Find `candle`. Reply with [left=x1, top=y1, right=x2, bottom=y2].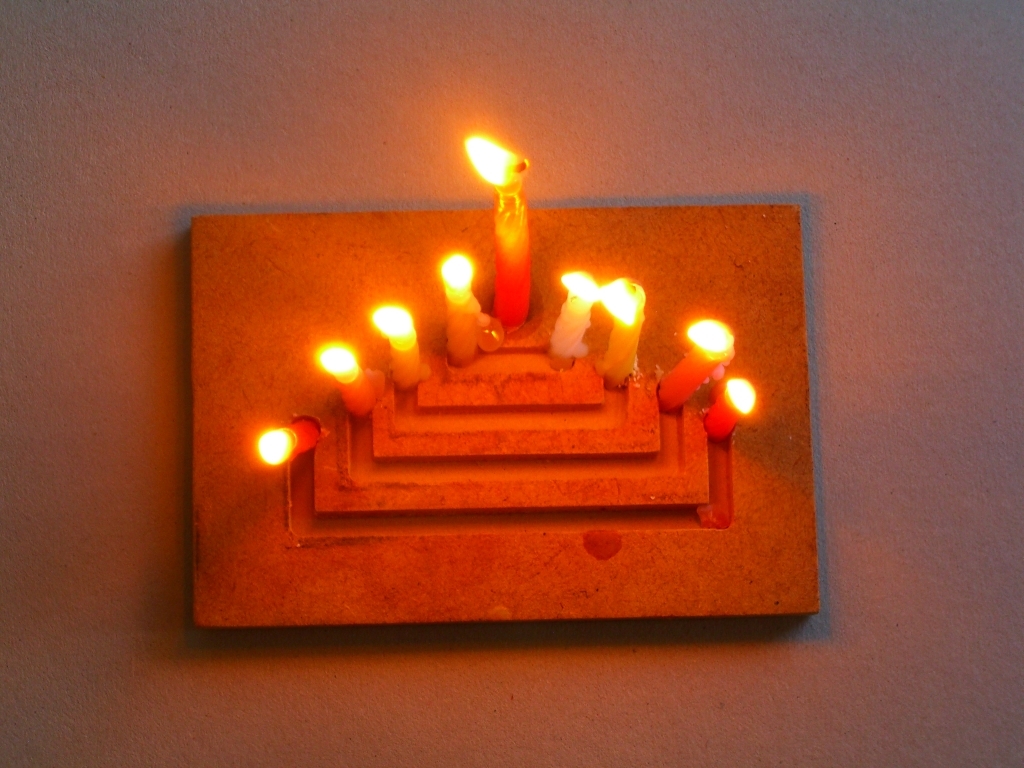
[left=457, top=128, right=537, bottom=329].
